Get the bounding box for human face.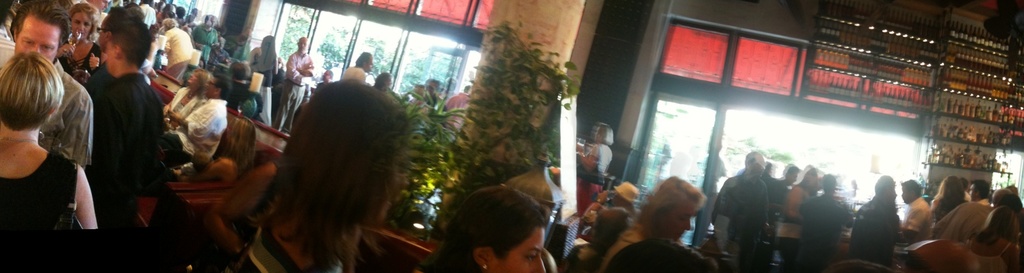
box(900, 184, 911, 203).
